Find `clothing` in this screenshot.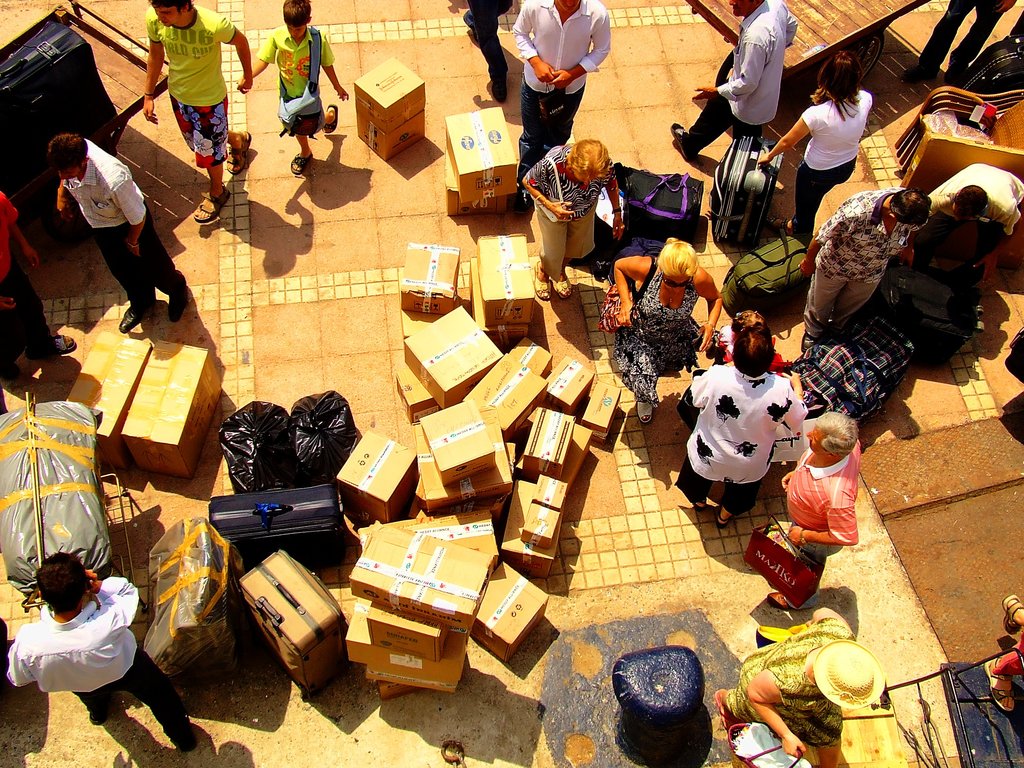
The bounding box for `clothing` is <bbox>812, 271, 882, 346</bbox>.
